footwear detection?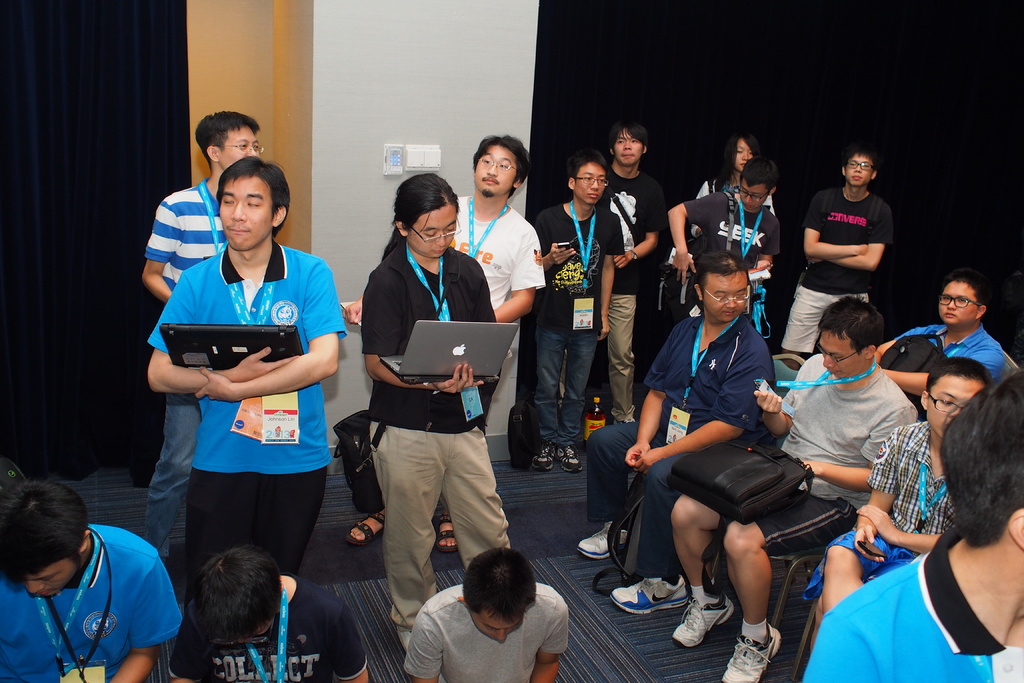
select_region(723, 625, 781, 682)
